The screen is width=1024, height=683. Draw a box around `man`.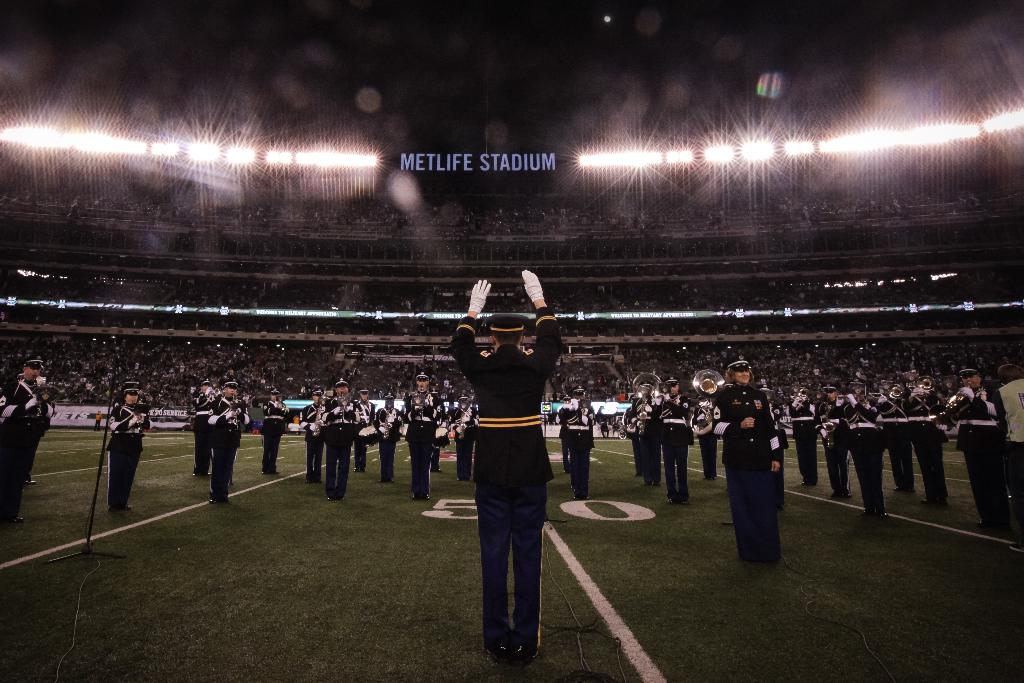
(353,386,375,473).
